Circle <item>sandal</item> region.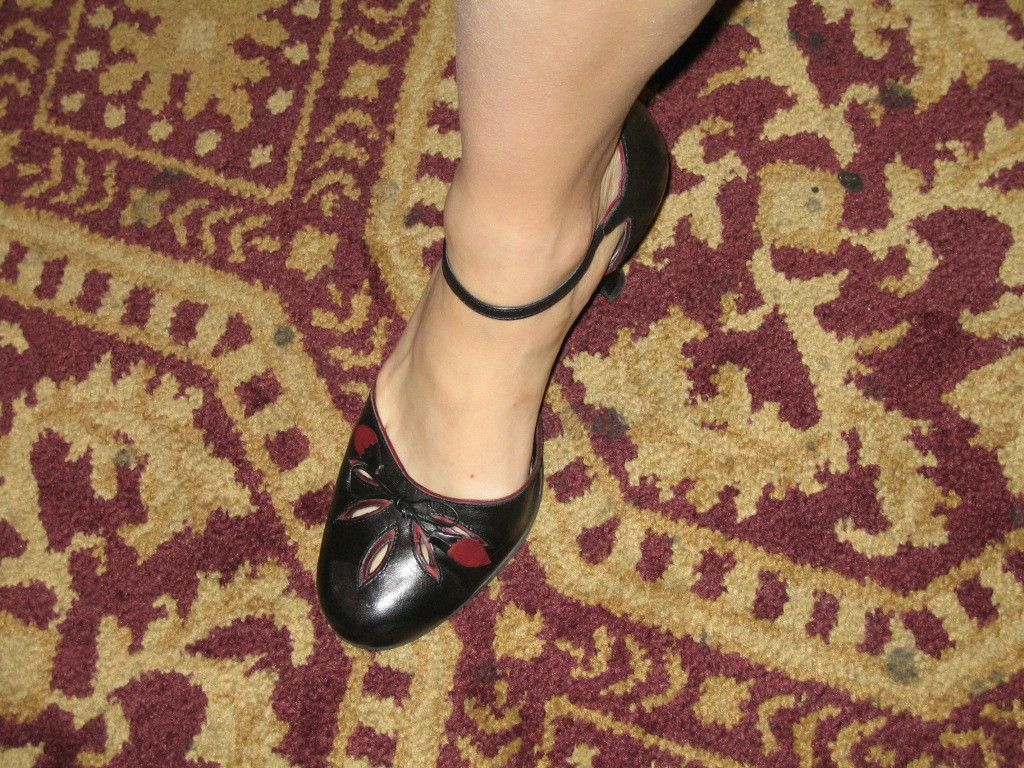
Region: x1=318 y1=107 x2=668 y2=643.
